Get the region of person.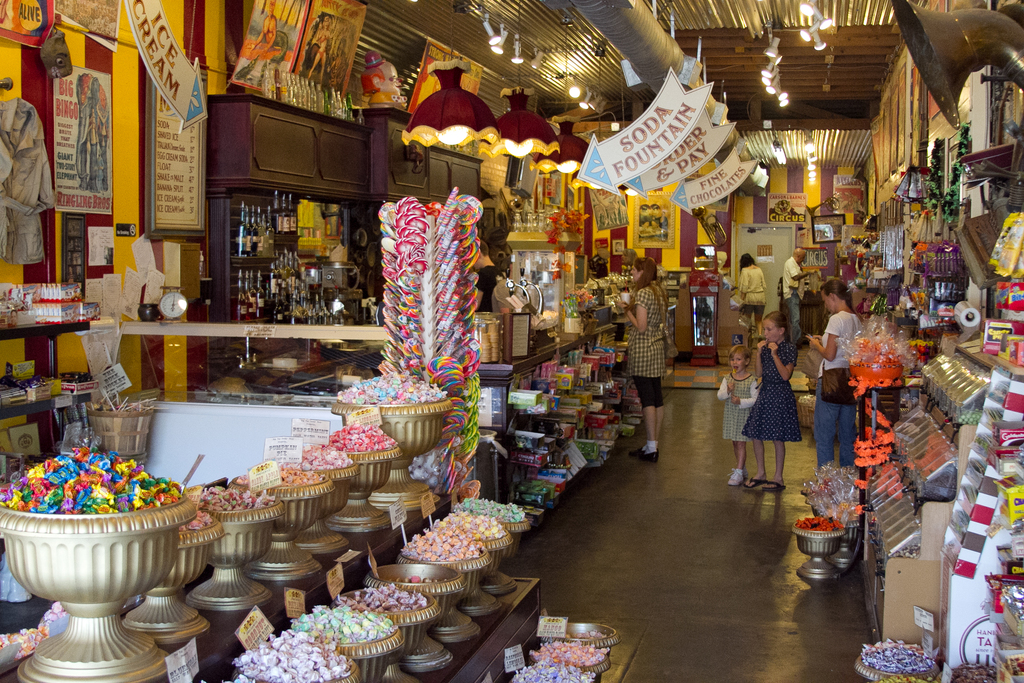
bbox(617, 245, 639, 269).
